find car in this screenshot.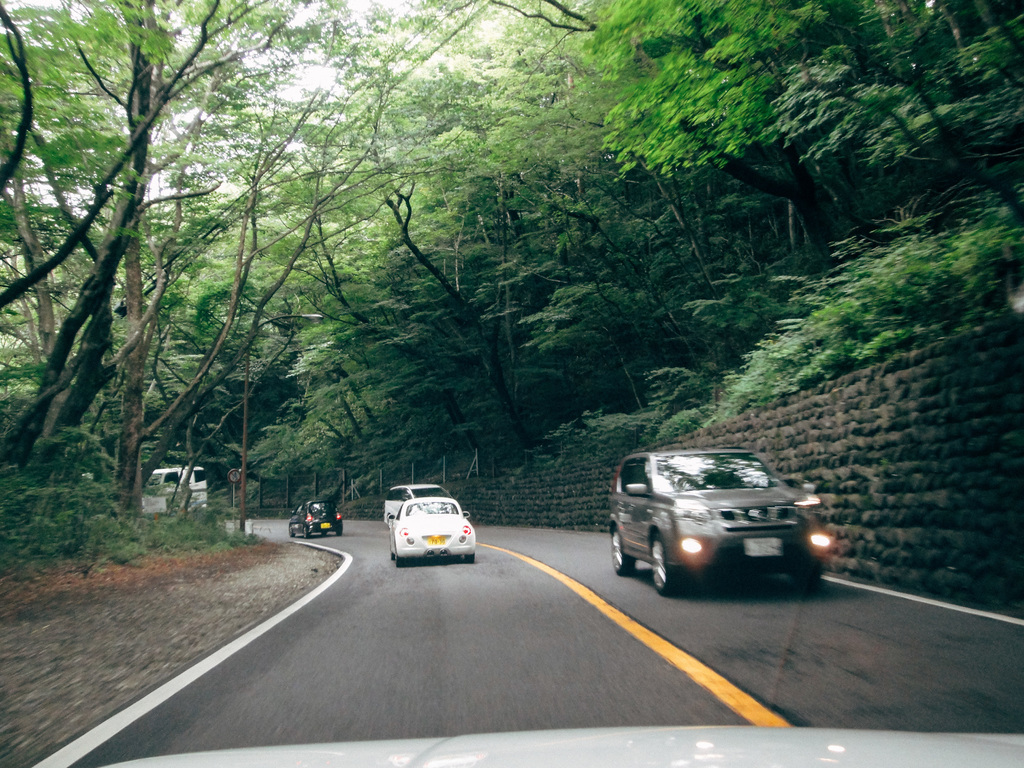
The bounding box for car is box=[599, 443, 837, 600].
